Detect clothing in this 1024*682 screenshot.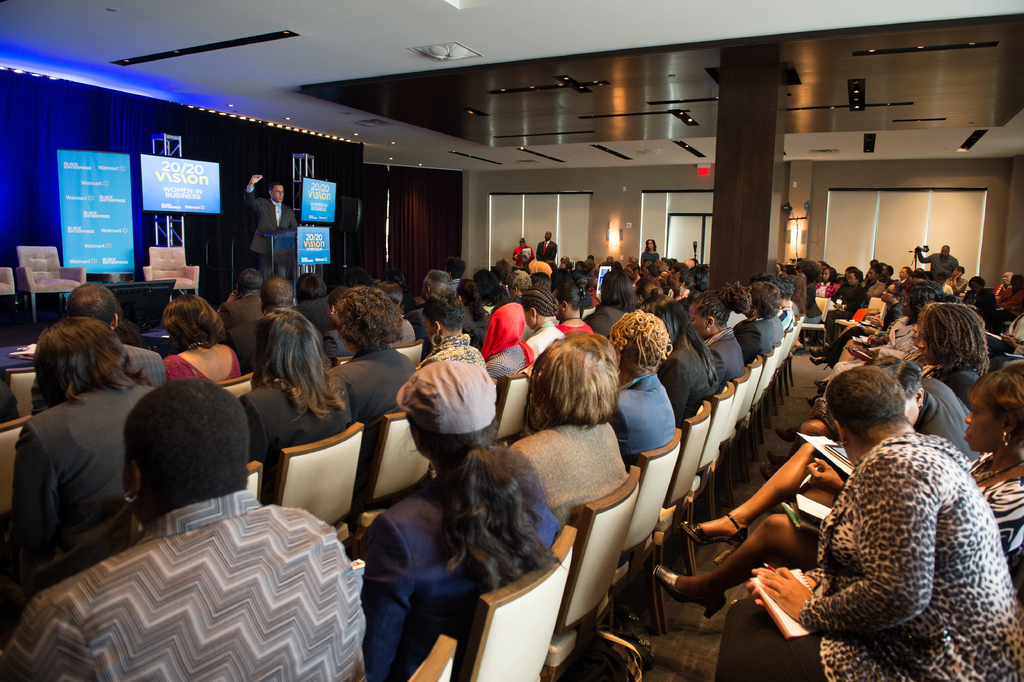
Detection: {"left": 292, "top": 299, "right": 337, "bottom": 334}.
